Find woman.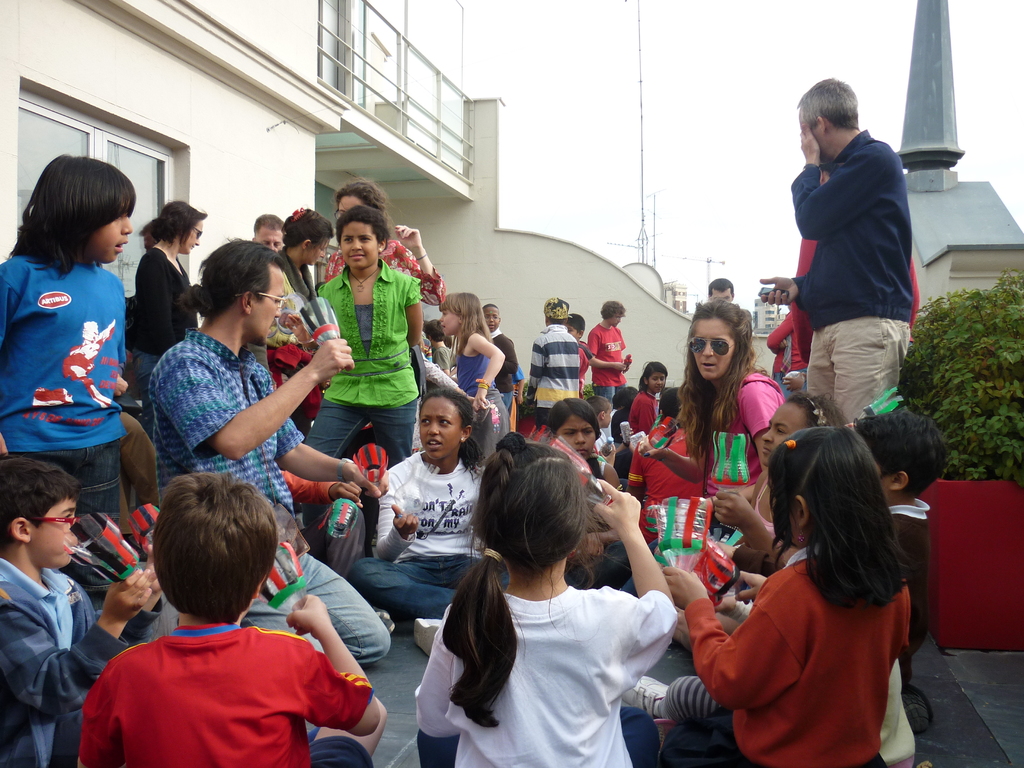
l=266, t=195, r=328, b=359.
